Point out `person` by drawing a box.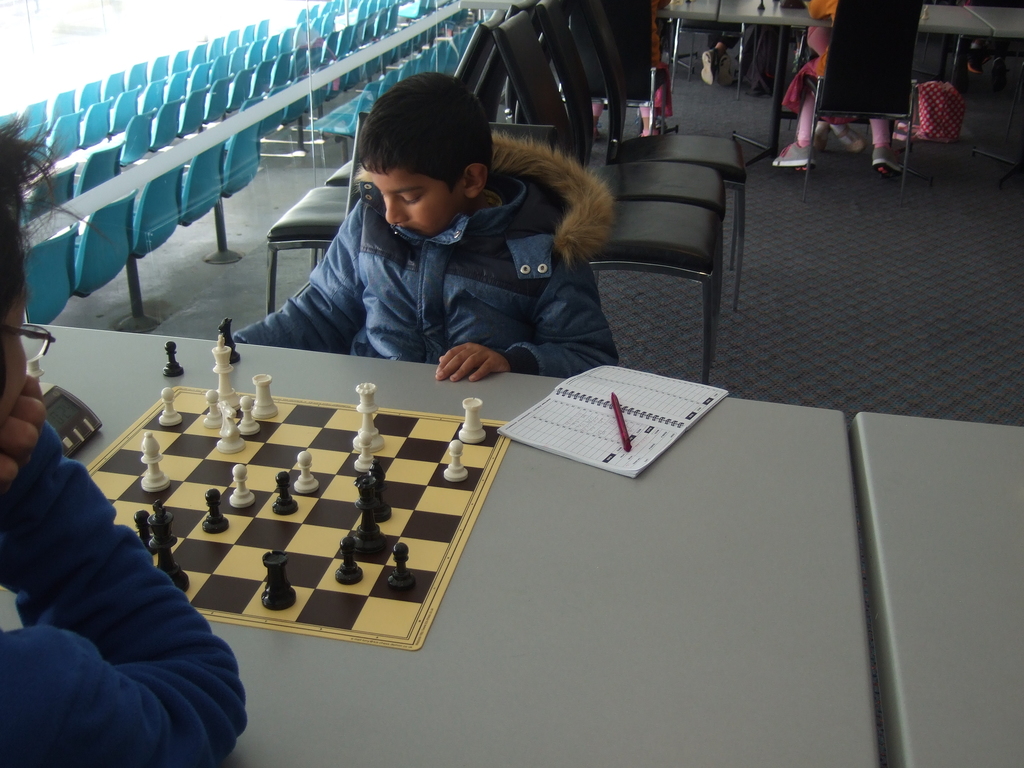
l=772, t=0, r=900, b=166.
